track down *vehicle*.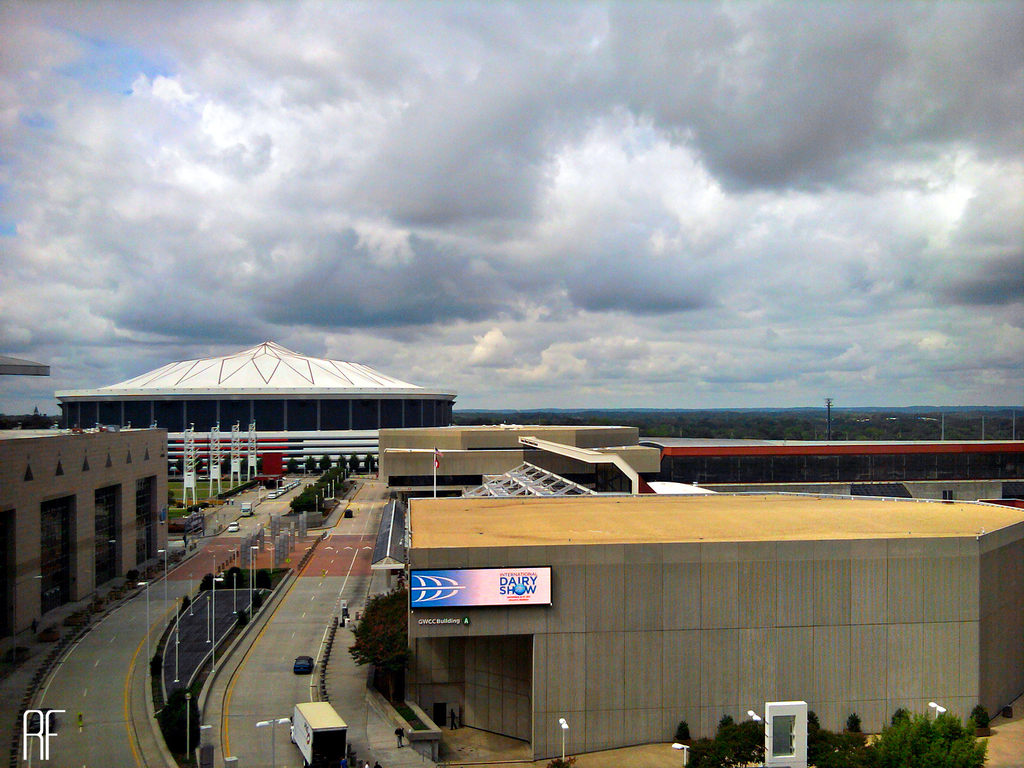
Tracked to (left=29, top=706, right=54, bottom=735).
